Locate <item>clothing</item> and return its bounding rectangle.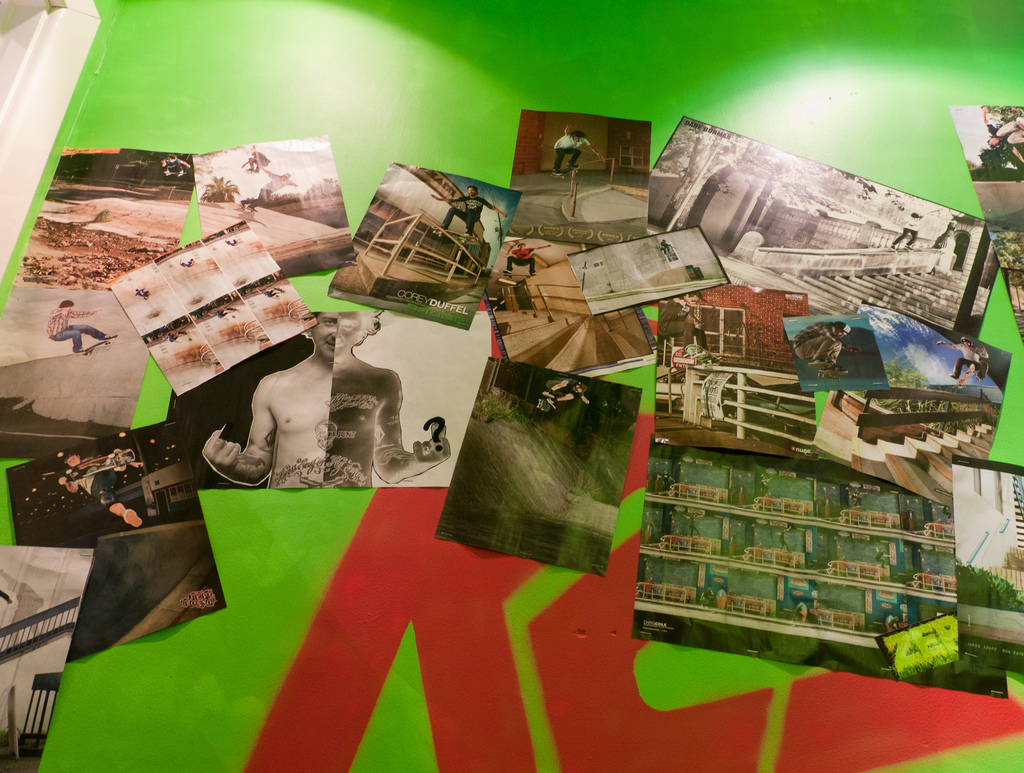
x1=49, y1=308, x2=110, y2=360.
